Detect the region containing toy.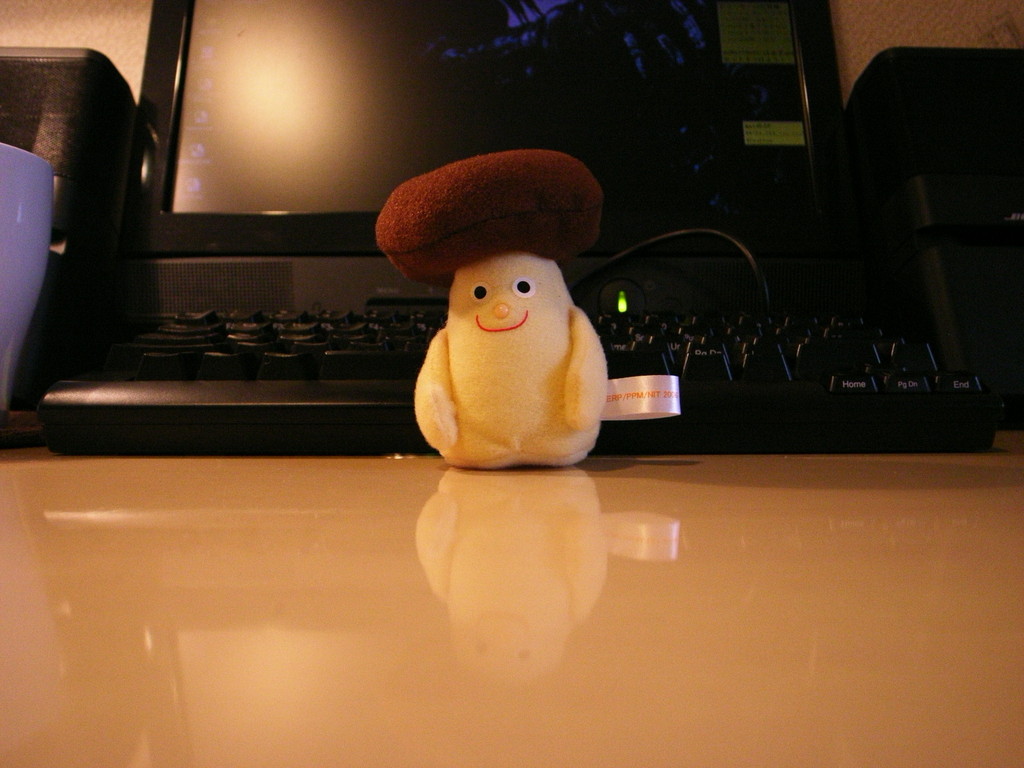
{"left": 388, "top": 175, "right": 625, "bottom": 493}.
